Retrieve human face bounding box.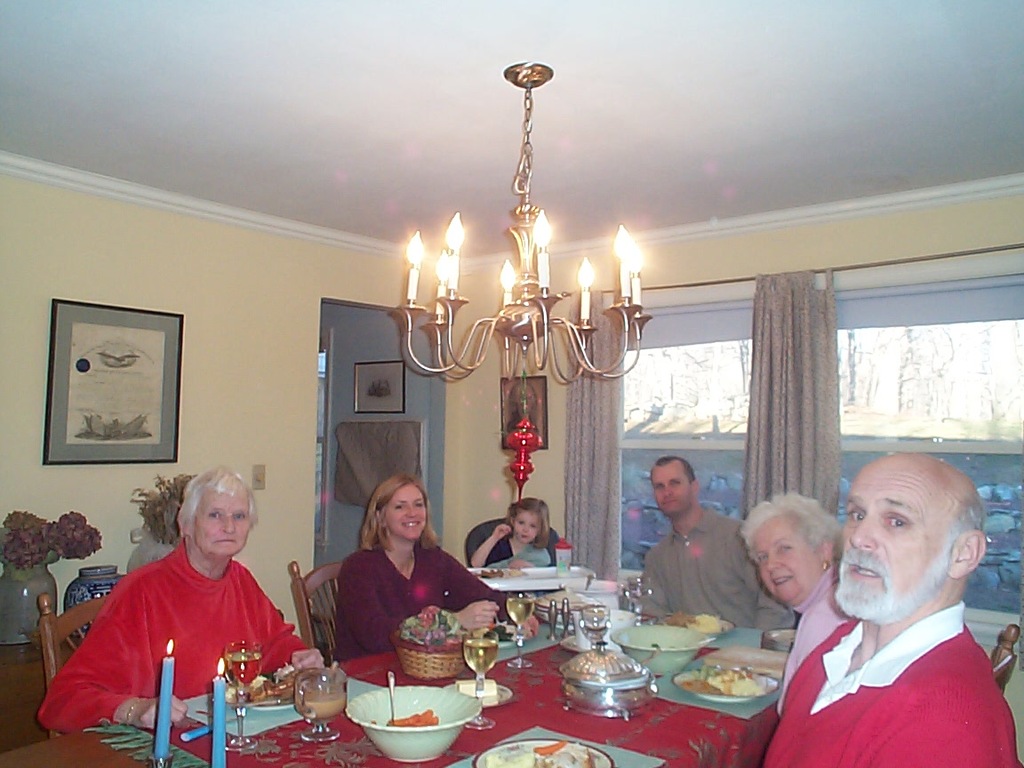
Bounding box: bbox=[650, 467, 694, 516].
